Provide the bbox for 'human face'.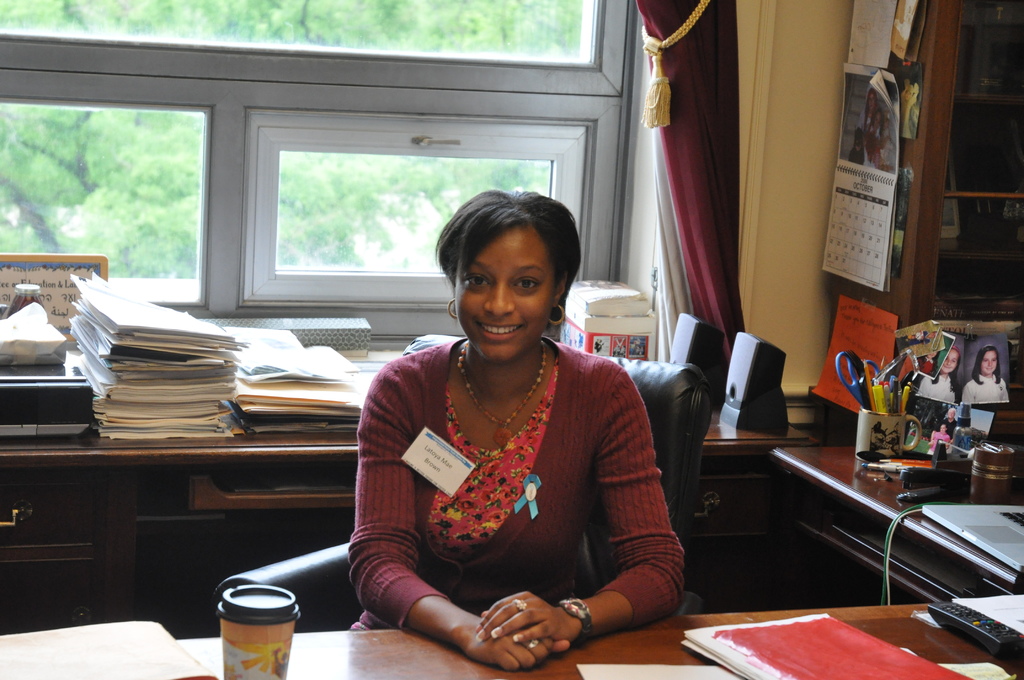
[454, 227, 558, 359].
